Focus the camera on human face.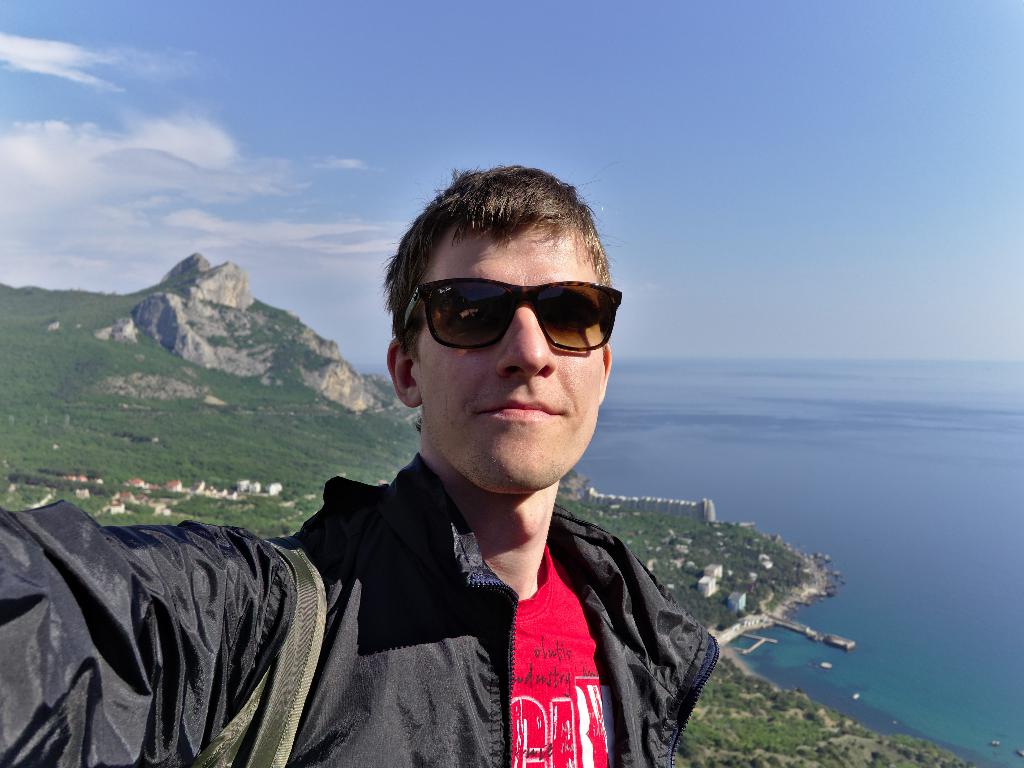
Focus region: [417,225,602,496].
